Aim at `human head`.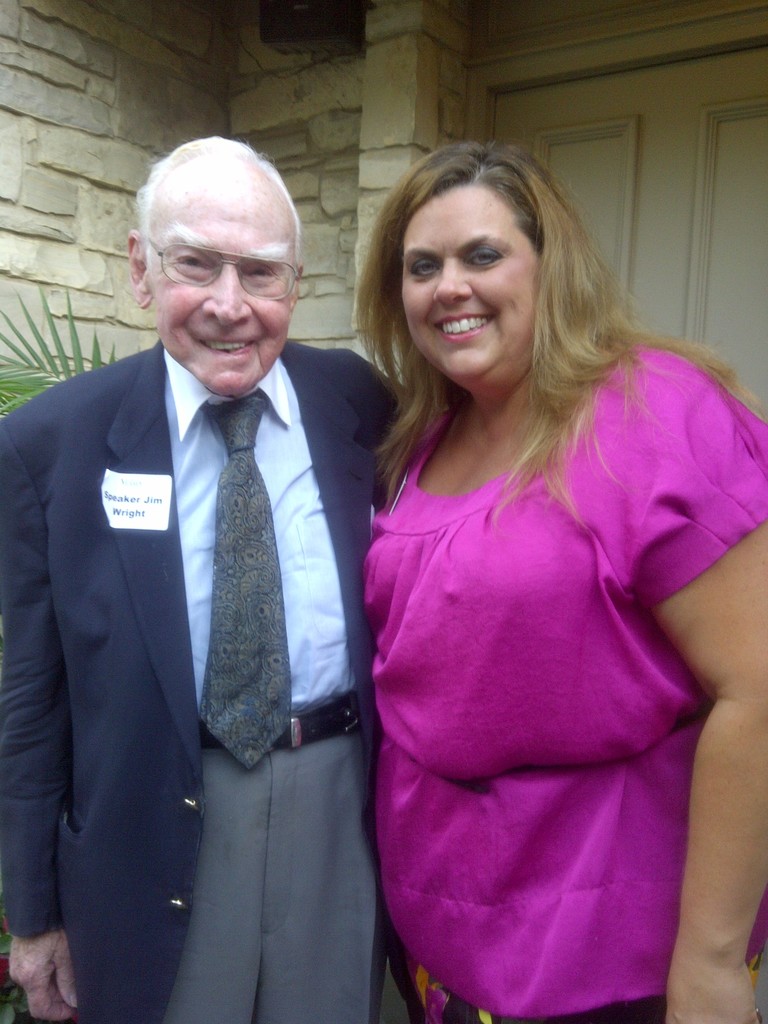
Aimed at left=129, top=134, right=307, bottom=398.
